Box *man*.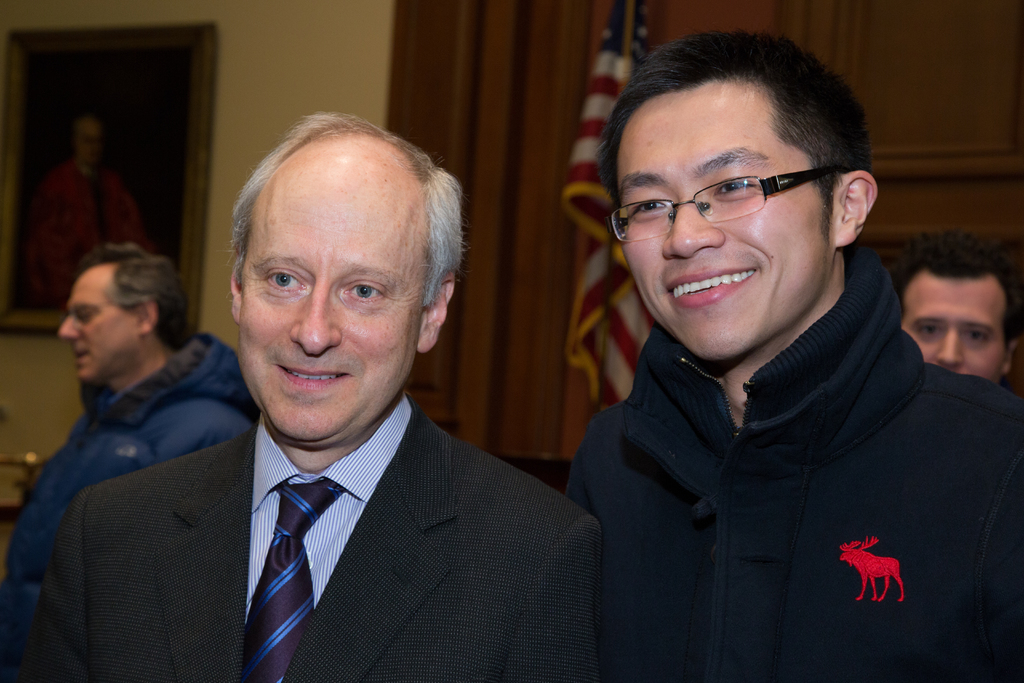
bbox=[53, 103, 617, 682].
